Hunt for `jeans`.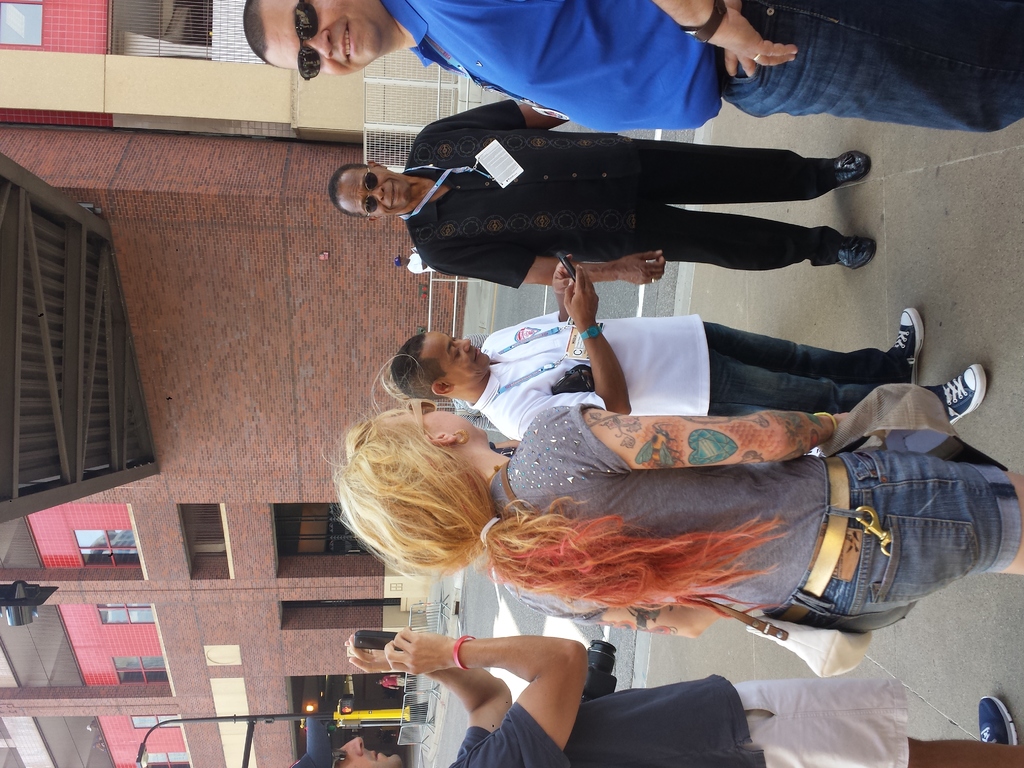
Hunted down at (705, 325, 911, 419).
